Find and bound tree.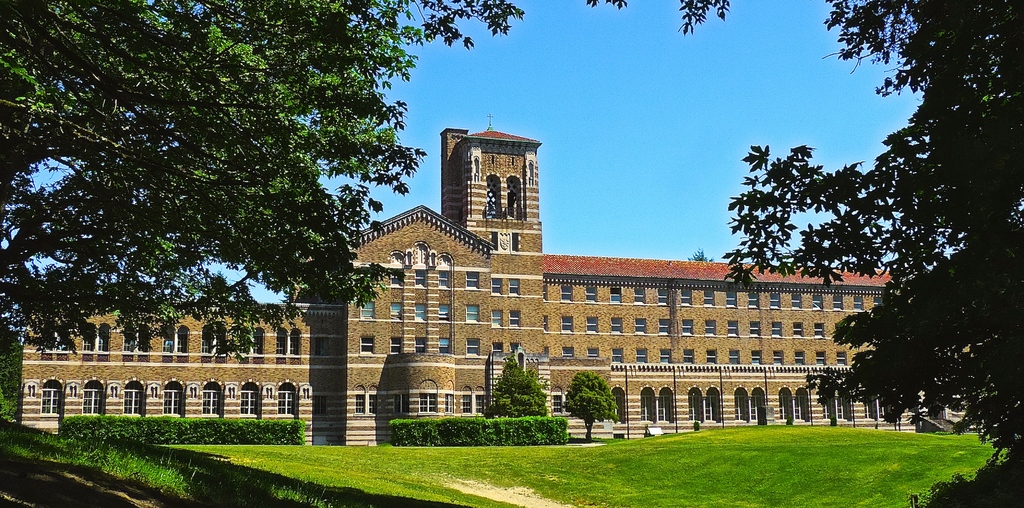
Bound: <box>479,348,544,420</box>.
